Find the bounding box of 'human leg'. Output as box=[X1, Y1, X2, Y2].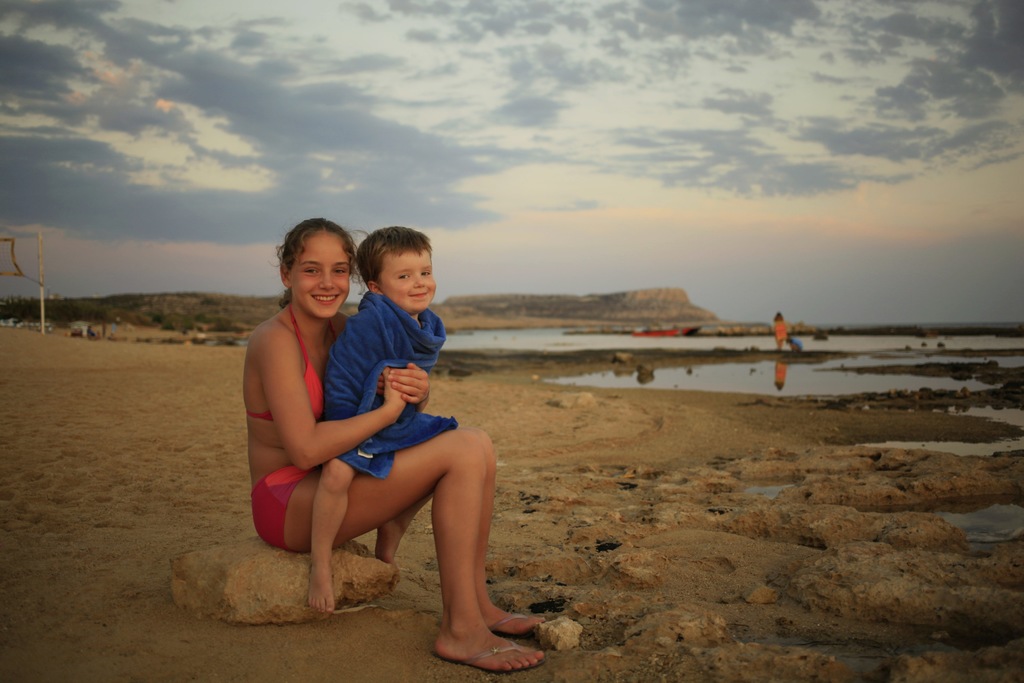
box=[374, 412, 455, 568].
